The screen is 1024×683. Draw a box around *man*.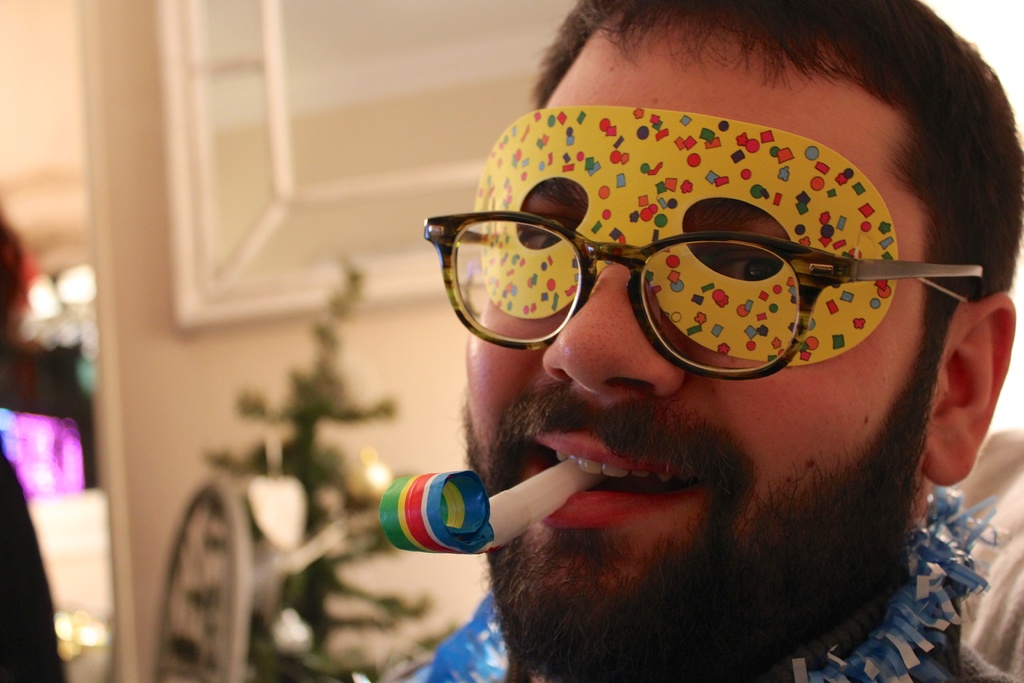
left=310, top=45, right=1023, bottom=682.
